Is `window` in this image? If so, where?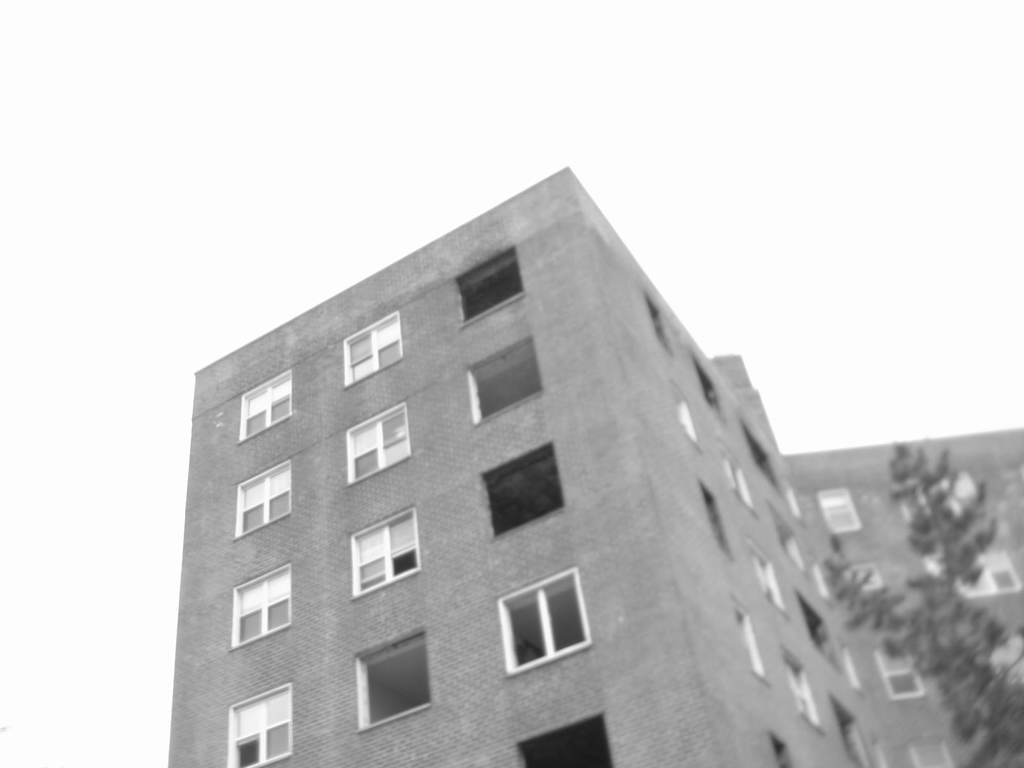
Yes, at [left=241, top=366, right=293, bottom=444].
